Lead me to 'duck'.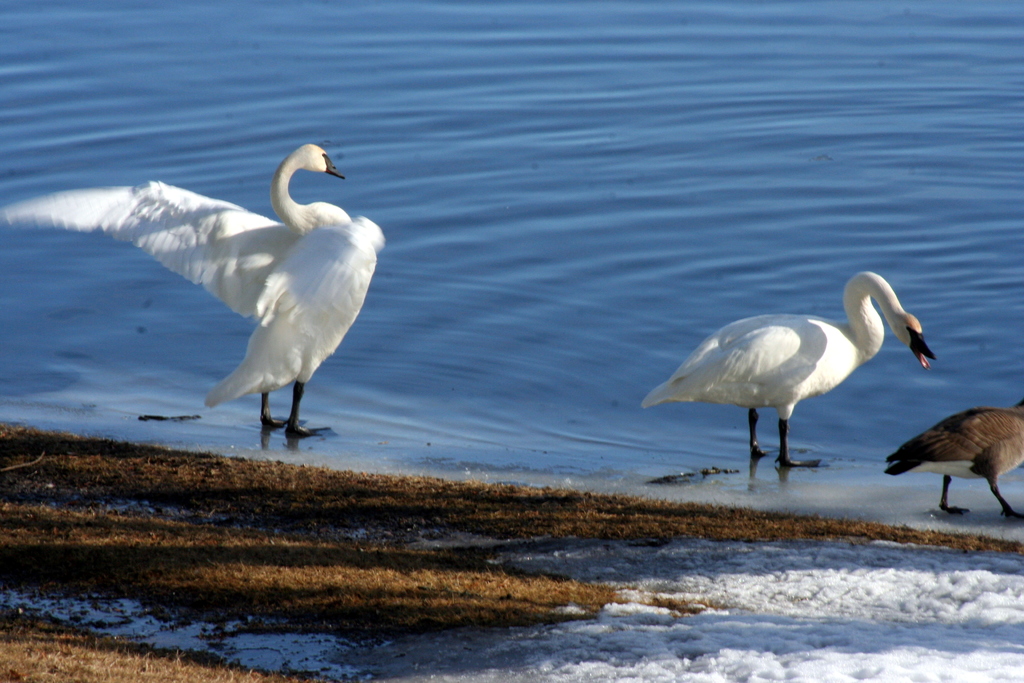
Lead to 892, 373, 1023, 507.
